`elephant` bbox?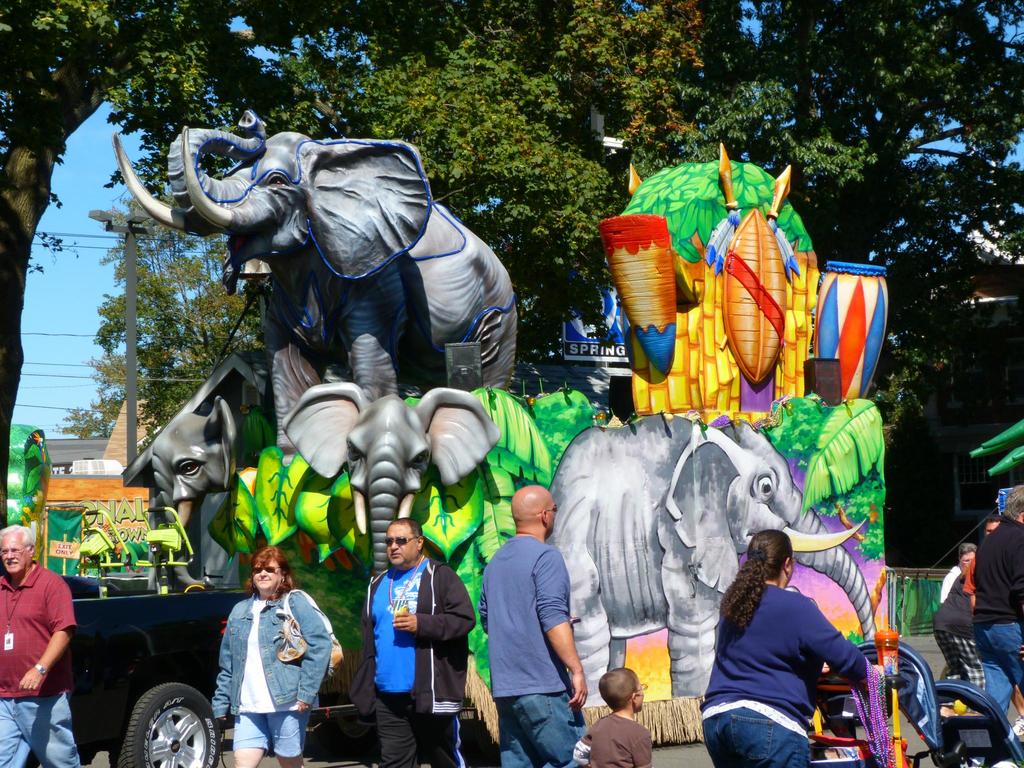
BBox(104, 105, 518, 447)
